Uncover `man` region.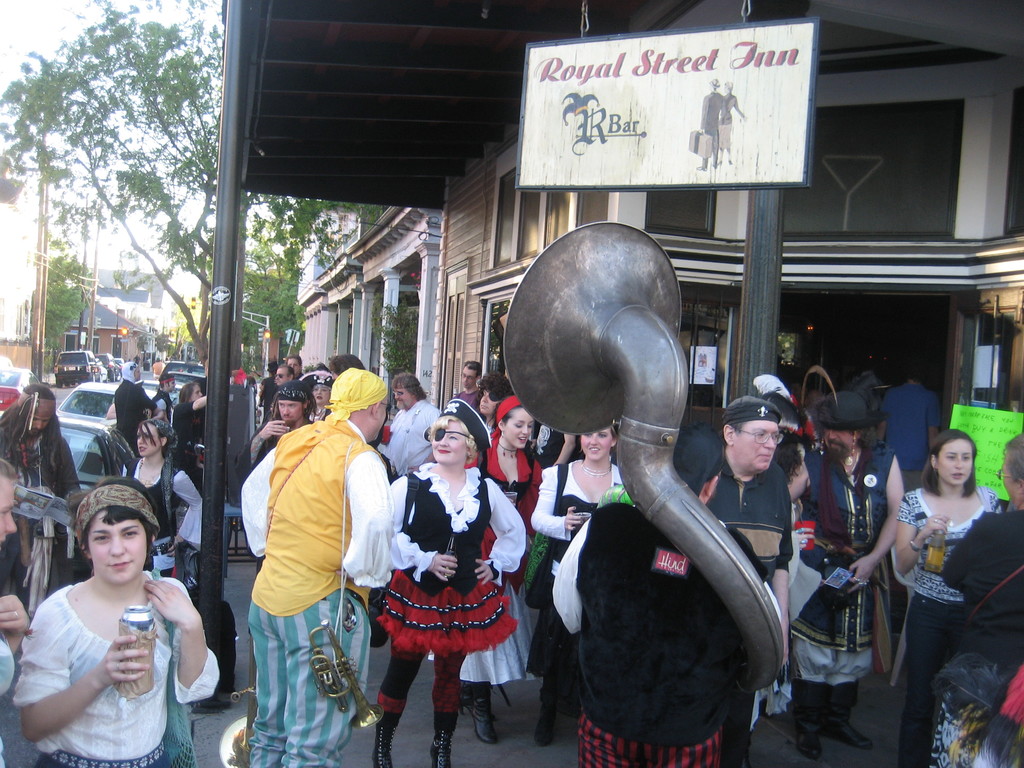
Uncovered: 0, 463, 33, 767.
